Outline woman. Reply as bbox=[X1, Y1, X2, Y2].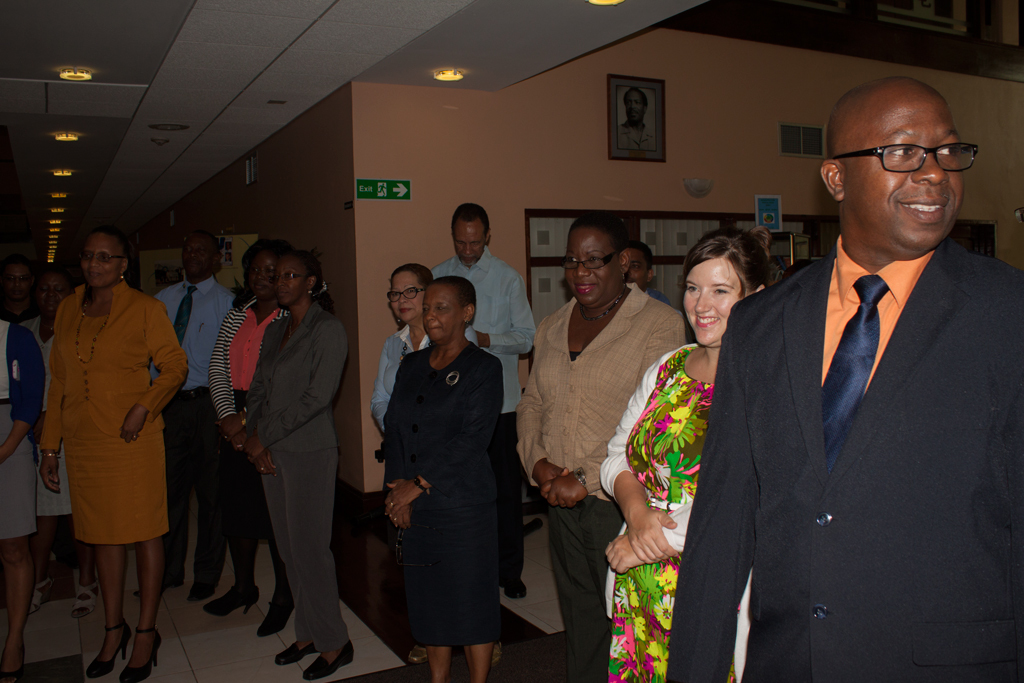
bbox=[364, 275, 438, 677].
